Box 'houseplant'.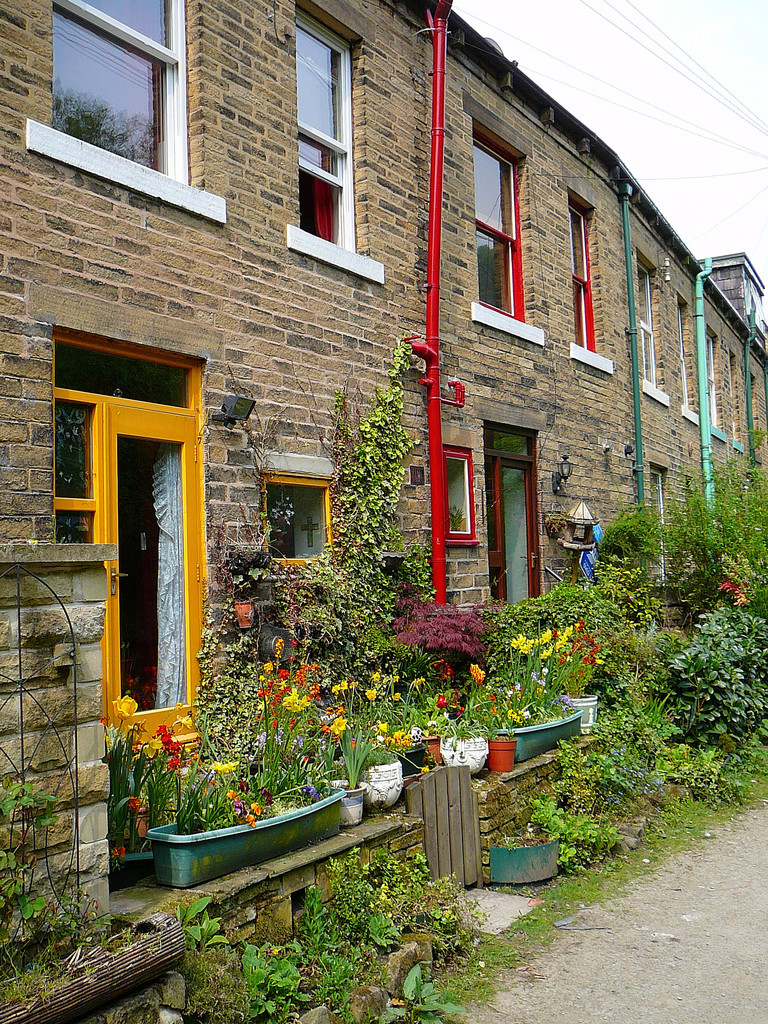
box=[335, 717, 374, 824].
